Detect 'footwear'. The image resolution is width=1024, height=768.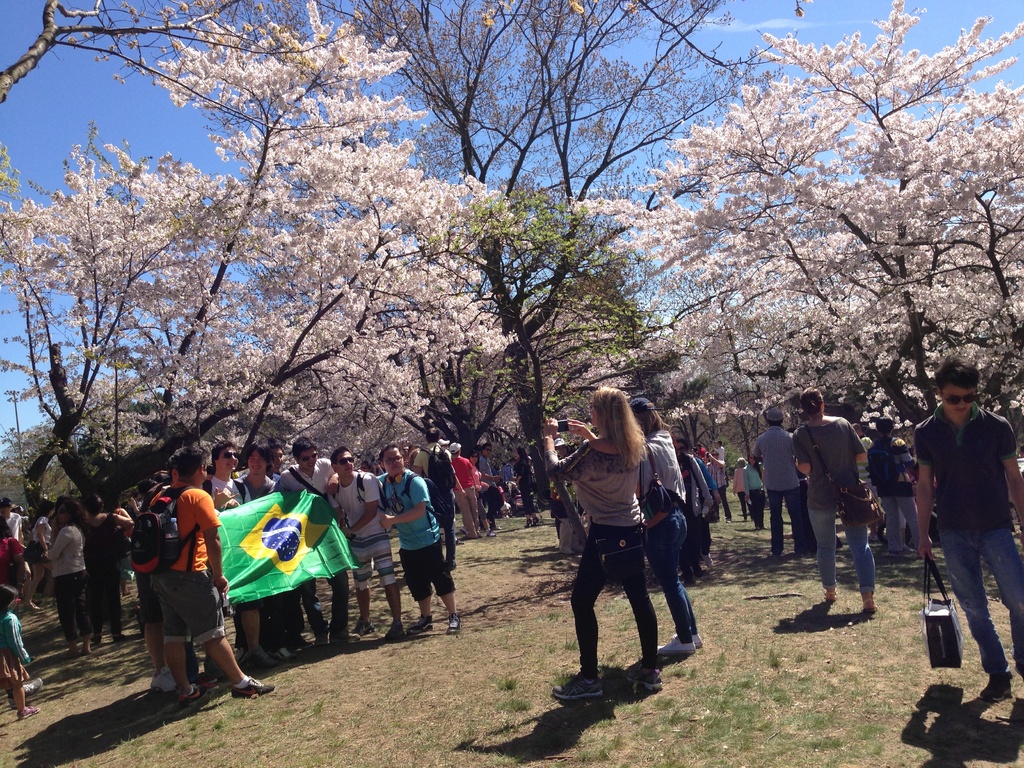
x1=532 y1=516 x2=541 y2=525.
